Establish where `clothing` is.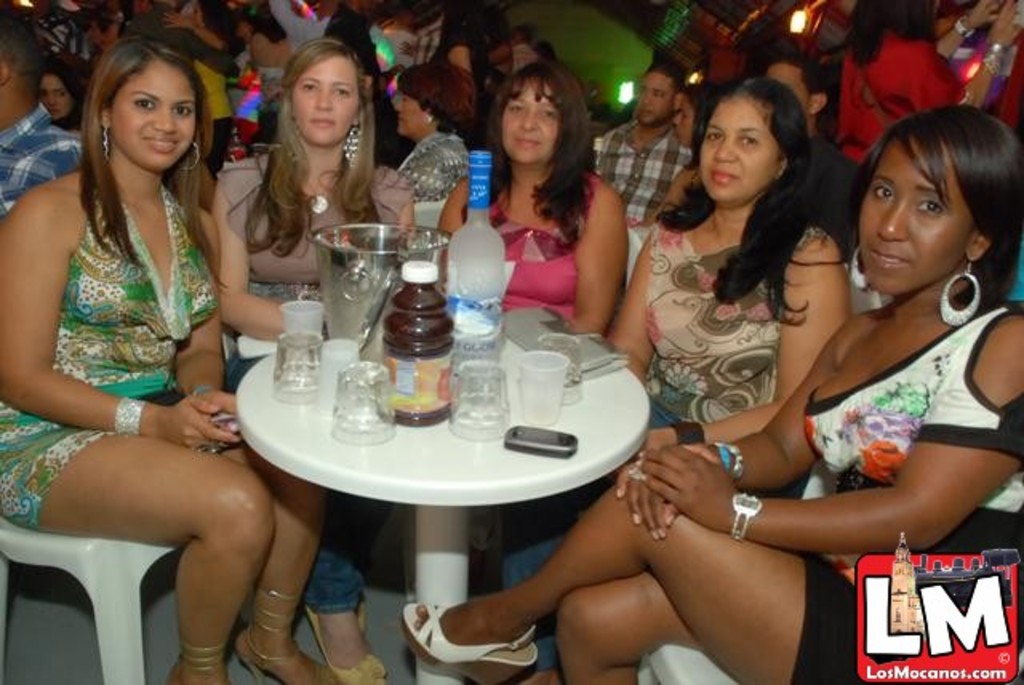
Established at <bbox>0, 181, 219, 530</bbox>.
